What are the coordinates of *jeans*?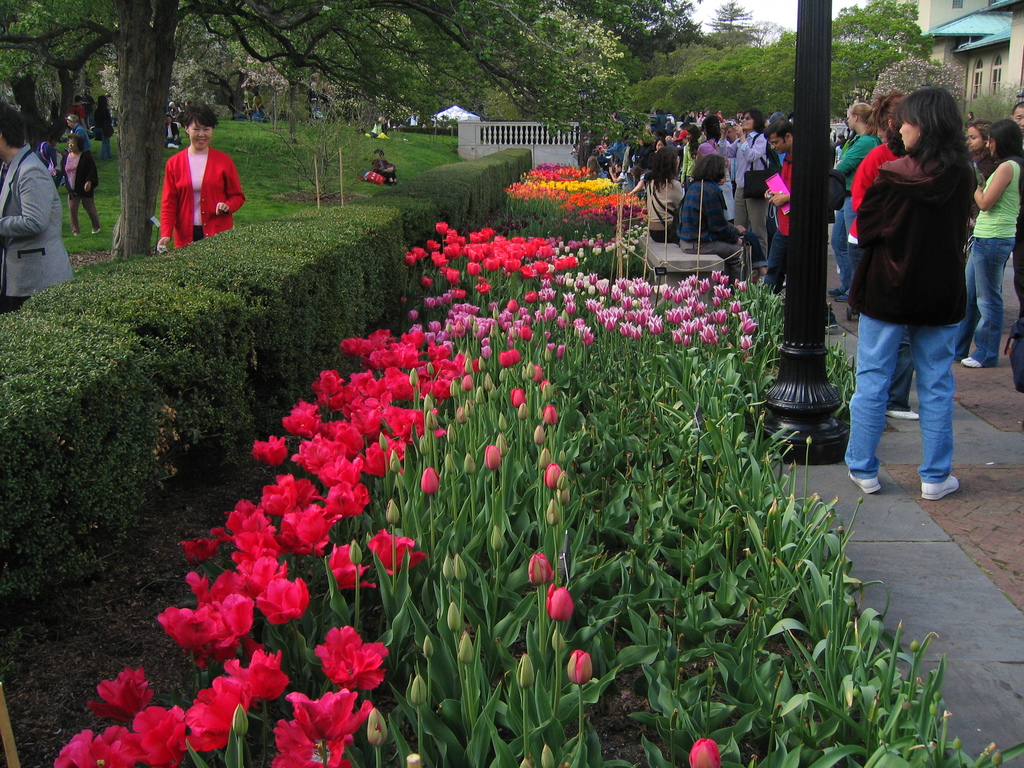
x1=859, y1=289, x2=977, y2=503.
